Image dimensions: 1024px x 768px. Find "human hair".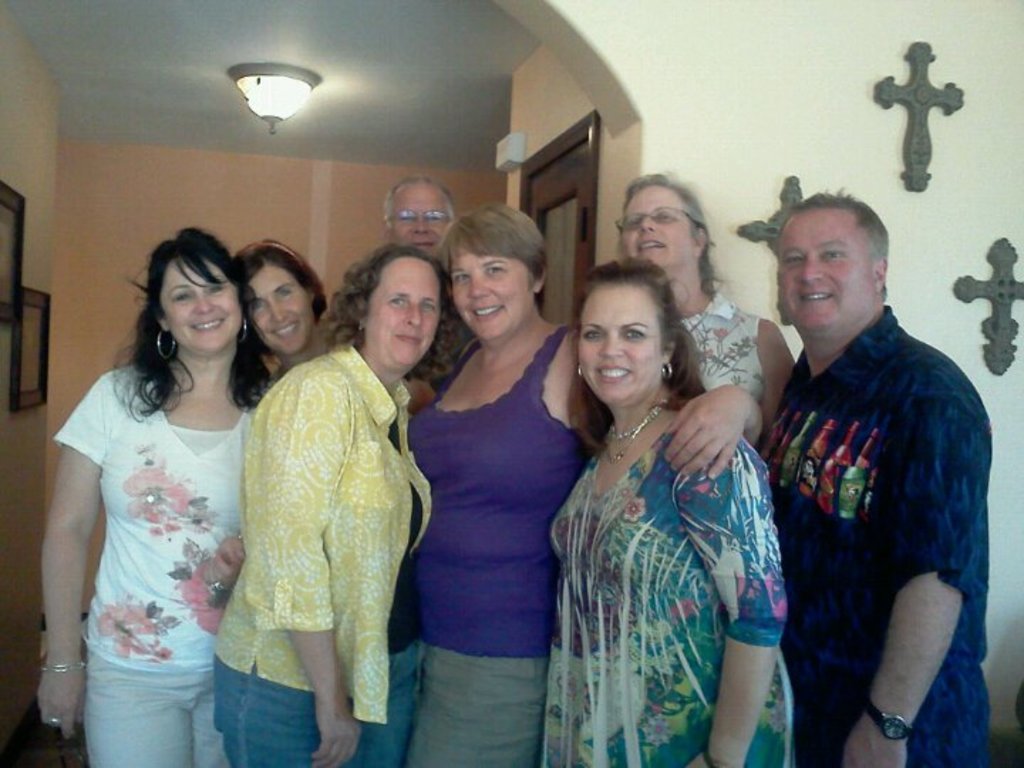
(774,186,886,293).
